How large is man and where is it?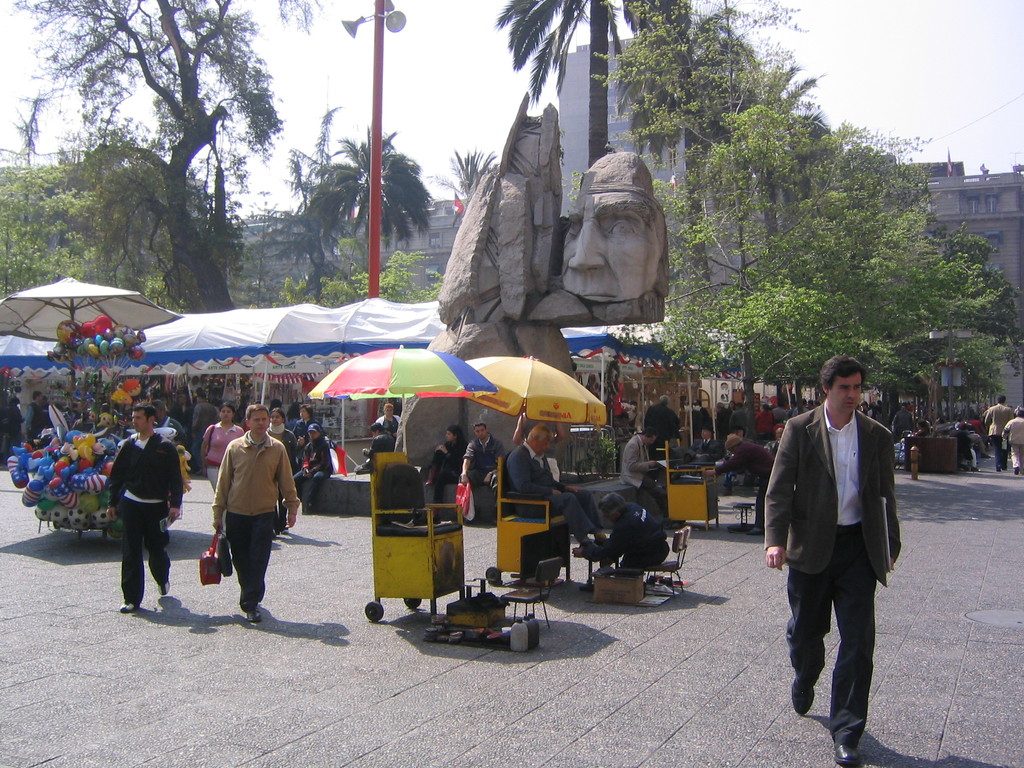
Bounding box: pyautogui.locateOnScreen(644, 390, 683, 448).
